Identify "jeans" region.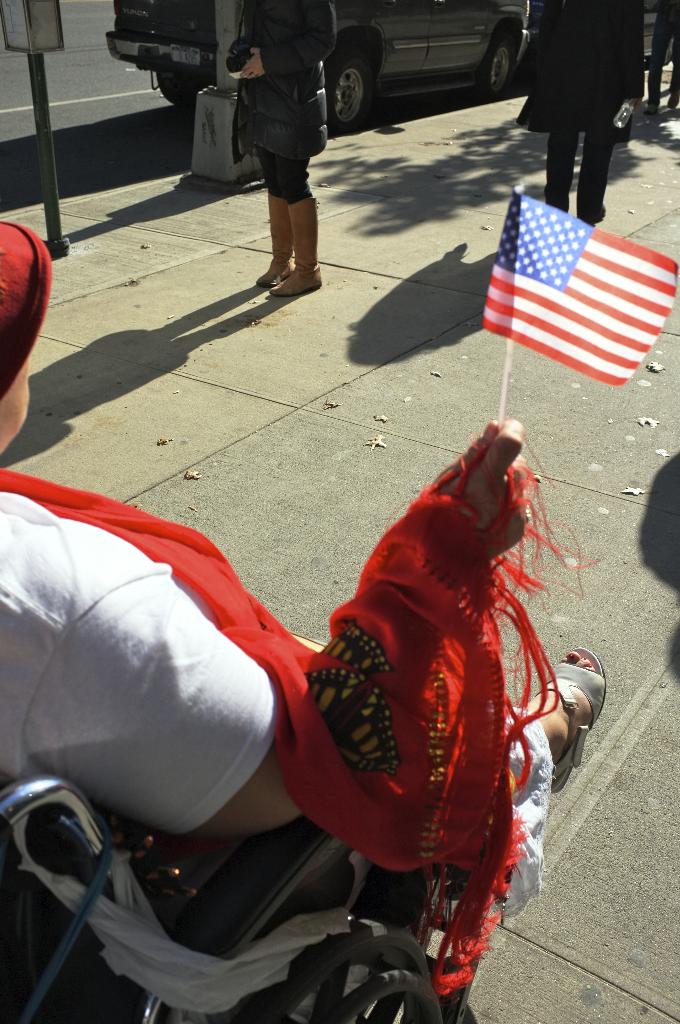
Region: 541/128/604/230.
